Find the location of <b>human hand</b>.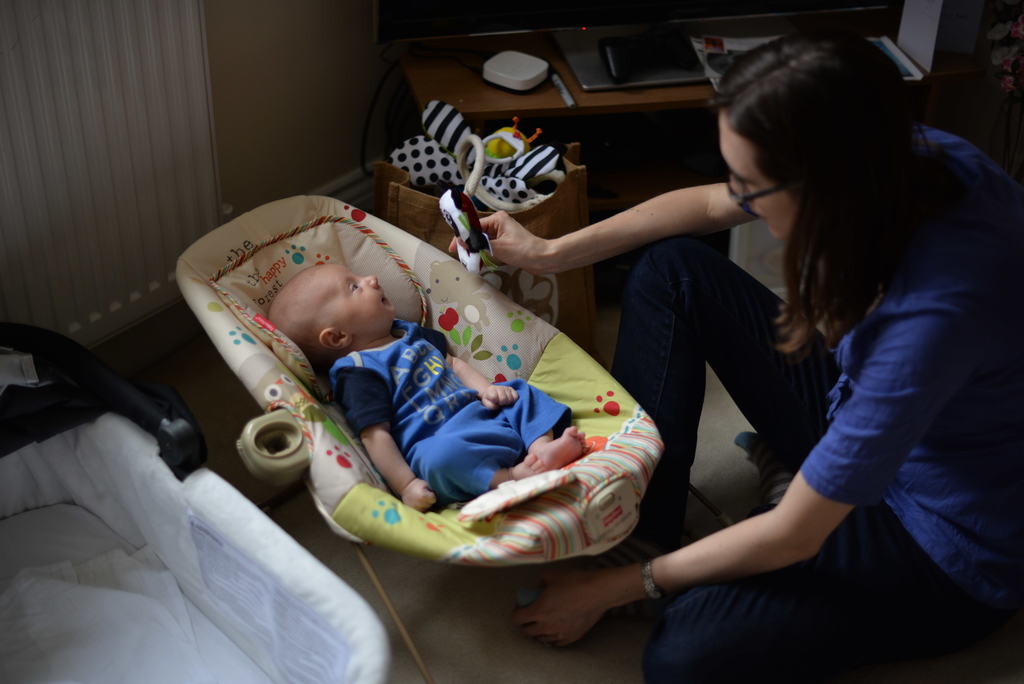
Location: [left=481, top=384, right=518, bottom=413].
